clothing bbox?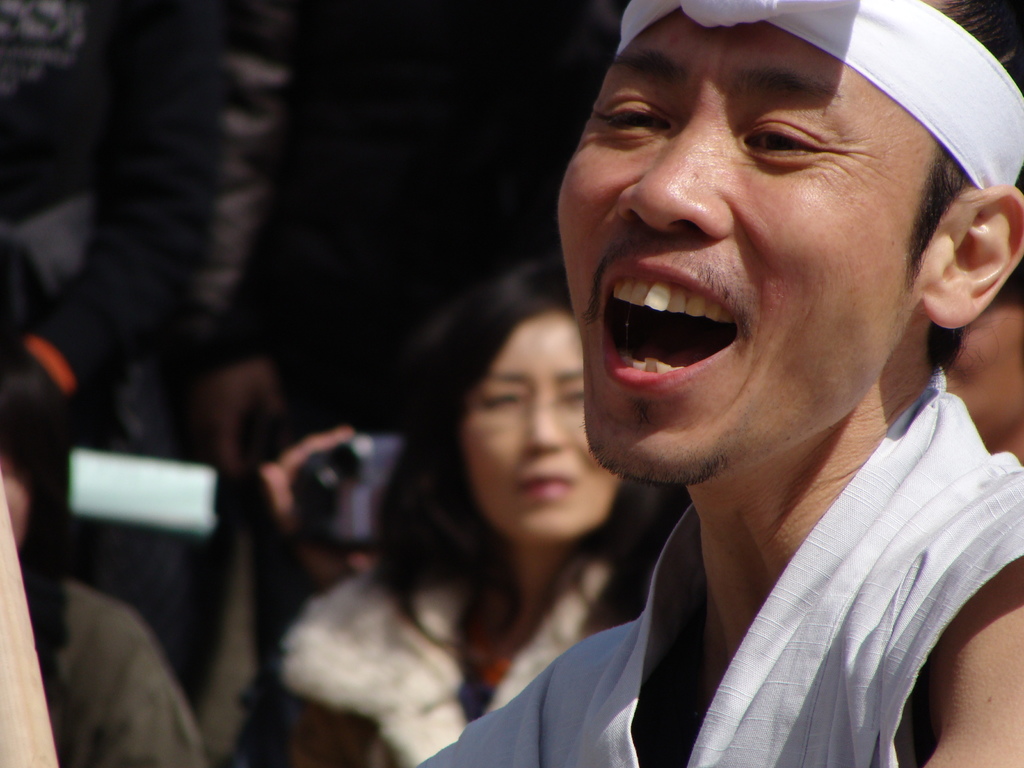
(420,234,1018,767)
